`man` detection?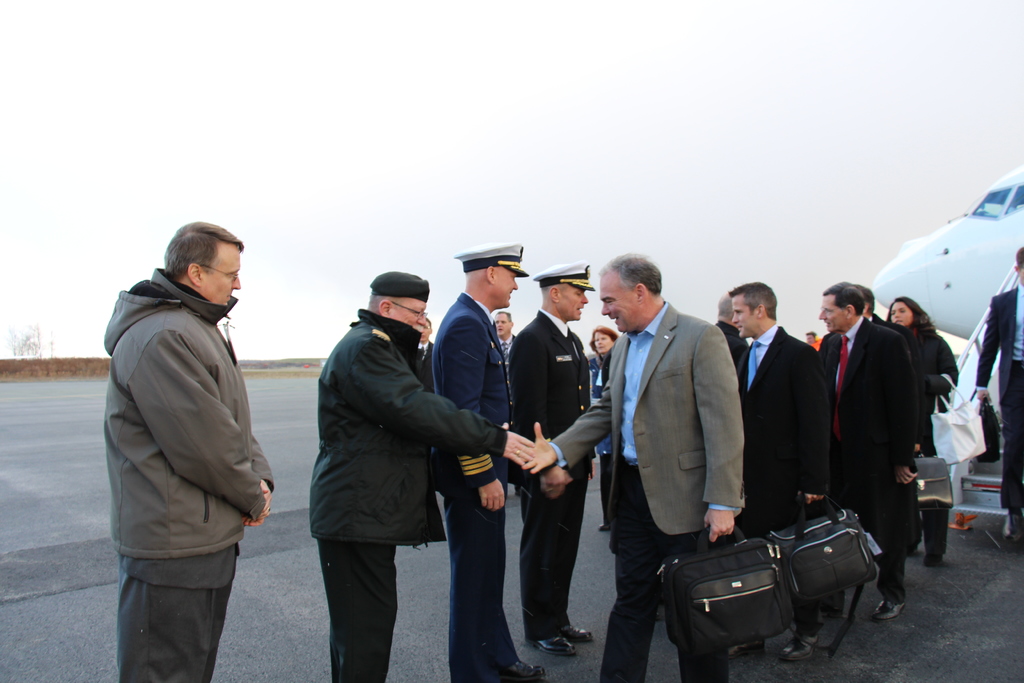
(left=815, top=278, right=924, bottom=620)
